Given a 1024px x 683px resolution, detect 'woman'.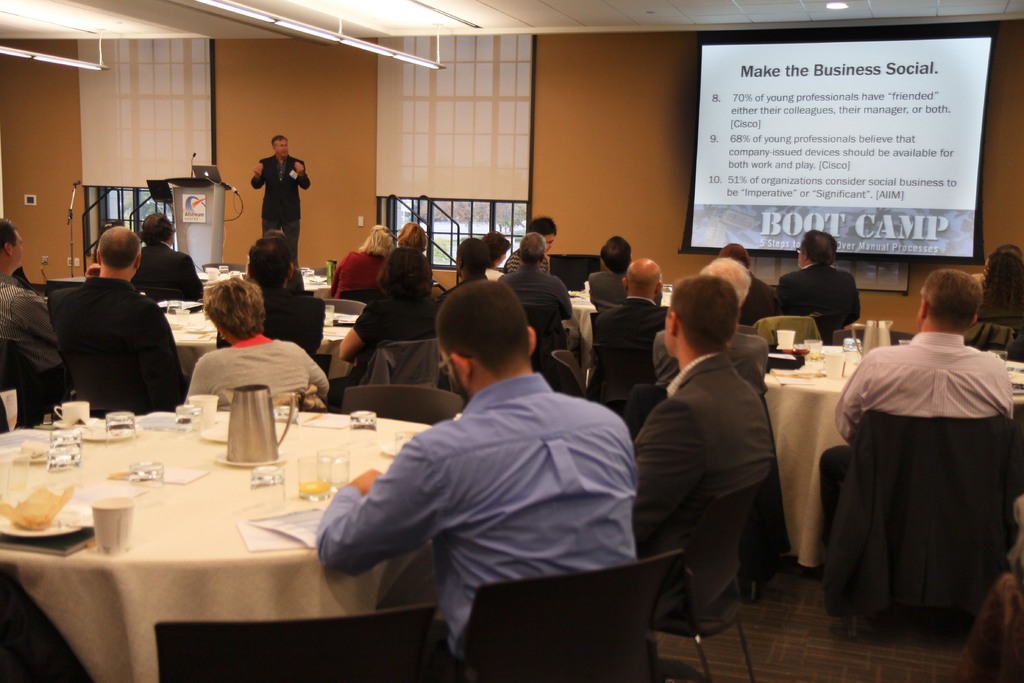
330,220,398,300.
